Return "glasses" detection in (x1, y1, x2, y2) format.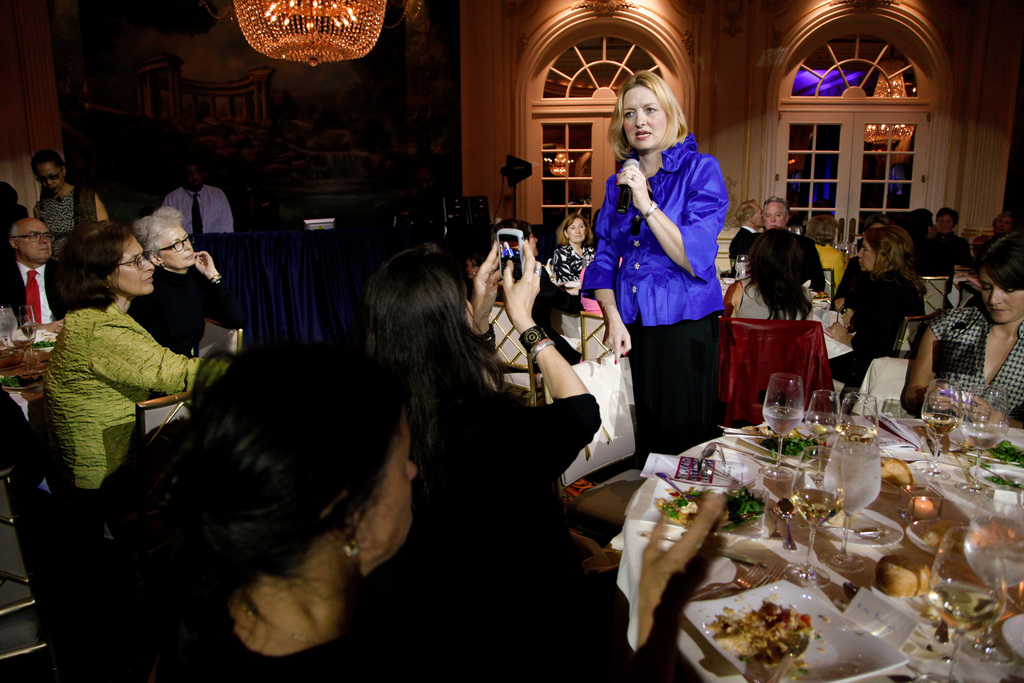
(11, 230, 51, 238).
